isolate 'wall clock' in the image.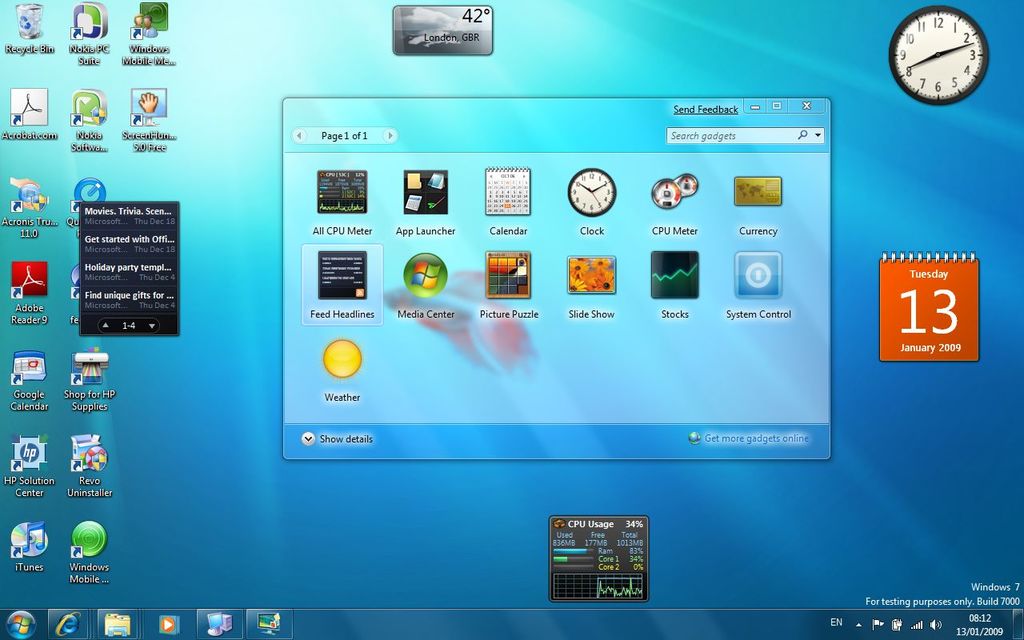
Isolated region: 888,5,992,105.
